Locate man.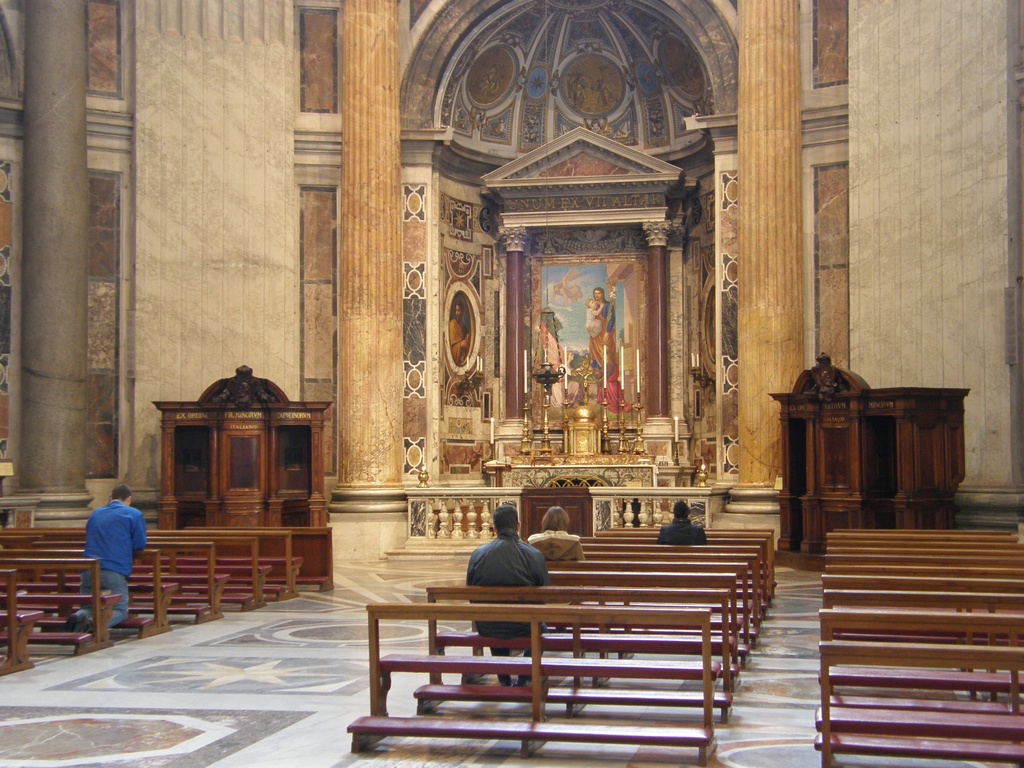
Bounding box: Rect(85, 491, 168, 629).
